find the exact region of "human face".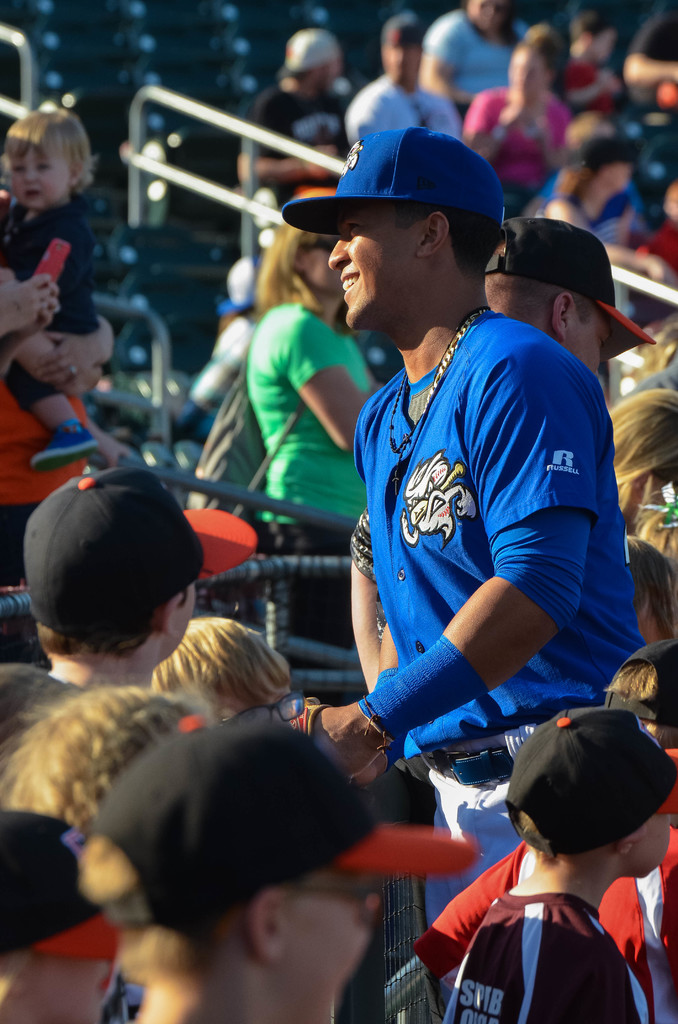
Exact region: rect(508, 52, 553, 99).
